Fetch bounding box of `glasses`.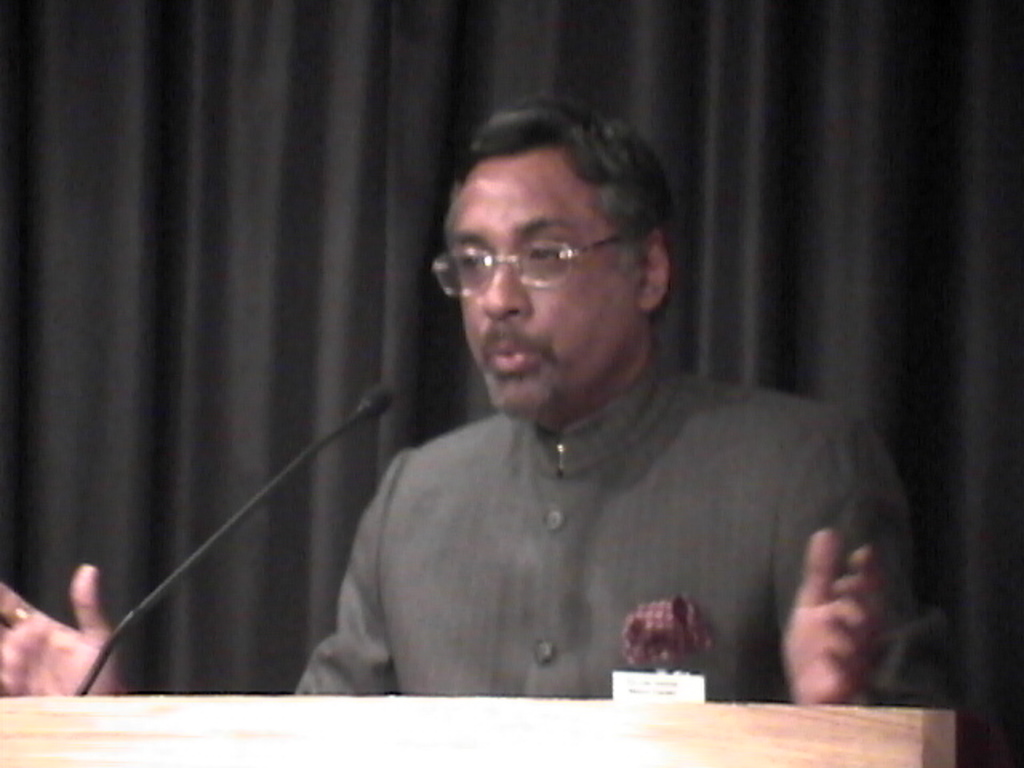
Bbox: 426 221 635 302.
